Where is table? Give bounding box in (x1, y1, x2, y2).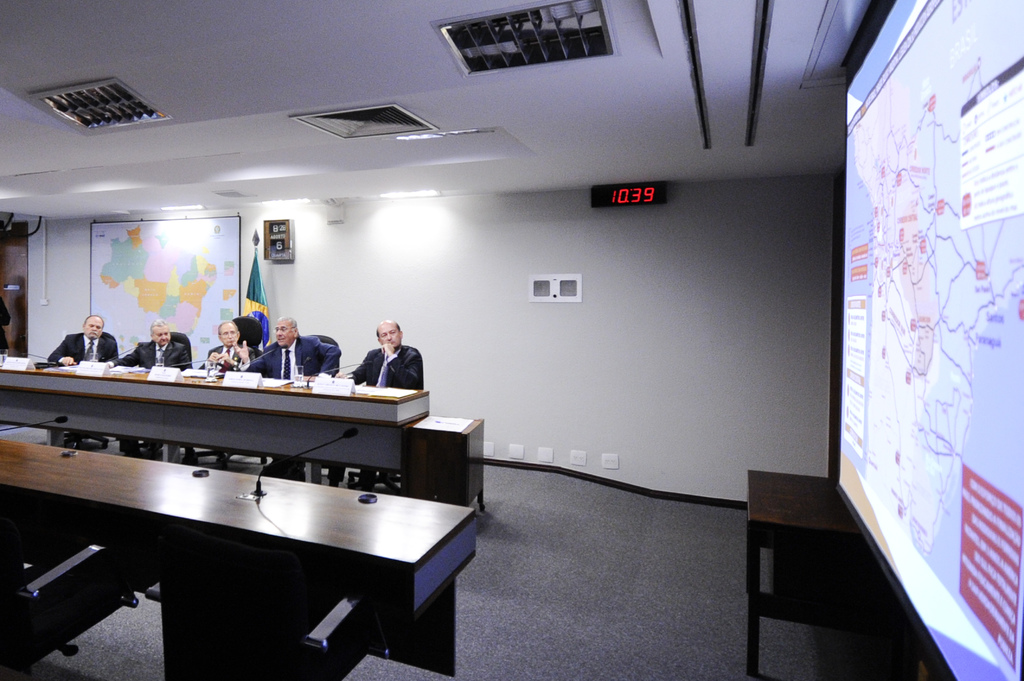
(2, 440, 479, 680).
